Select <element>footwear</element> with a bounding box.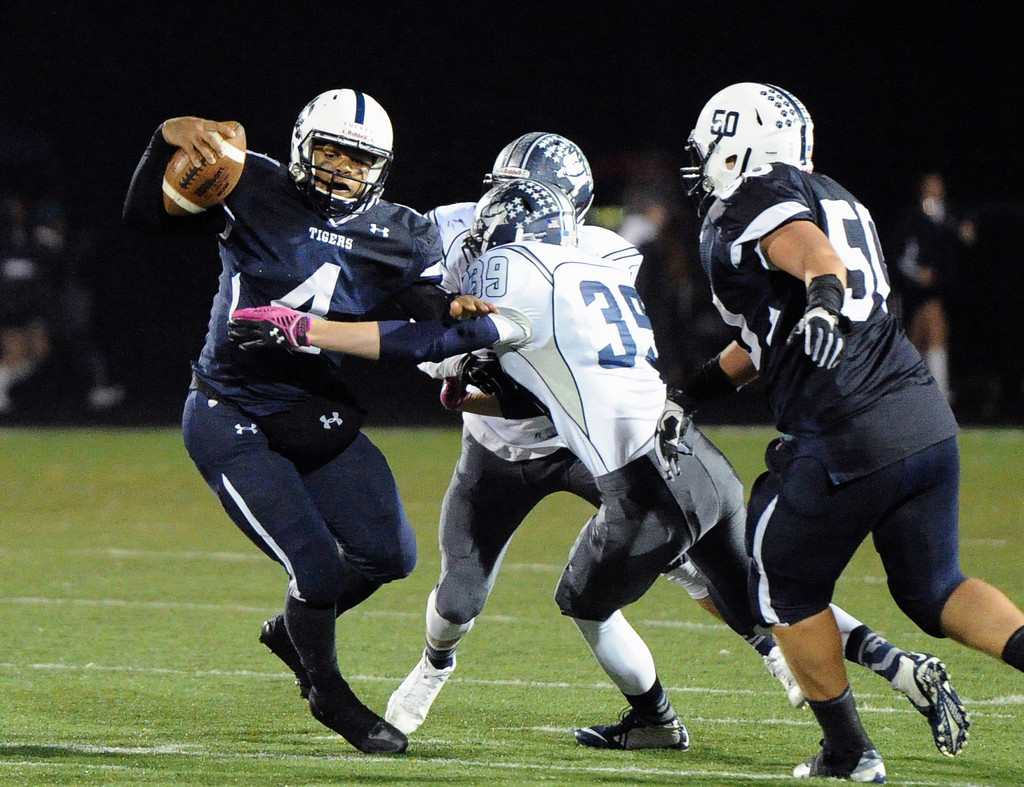
l=308, t=686, r=412, b=756.
